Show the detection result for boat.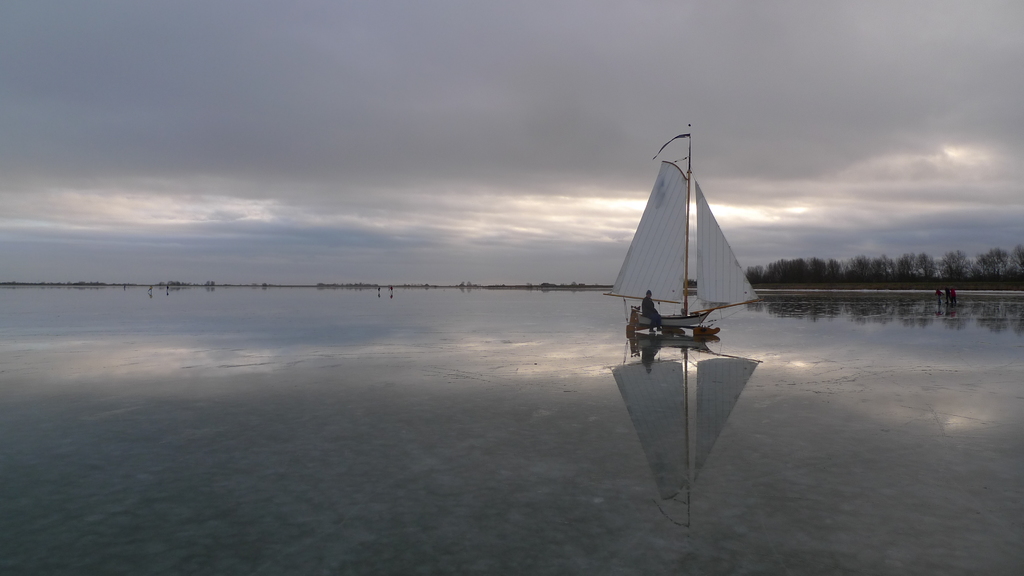
region(597, 119, 767, 344).
